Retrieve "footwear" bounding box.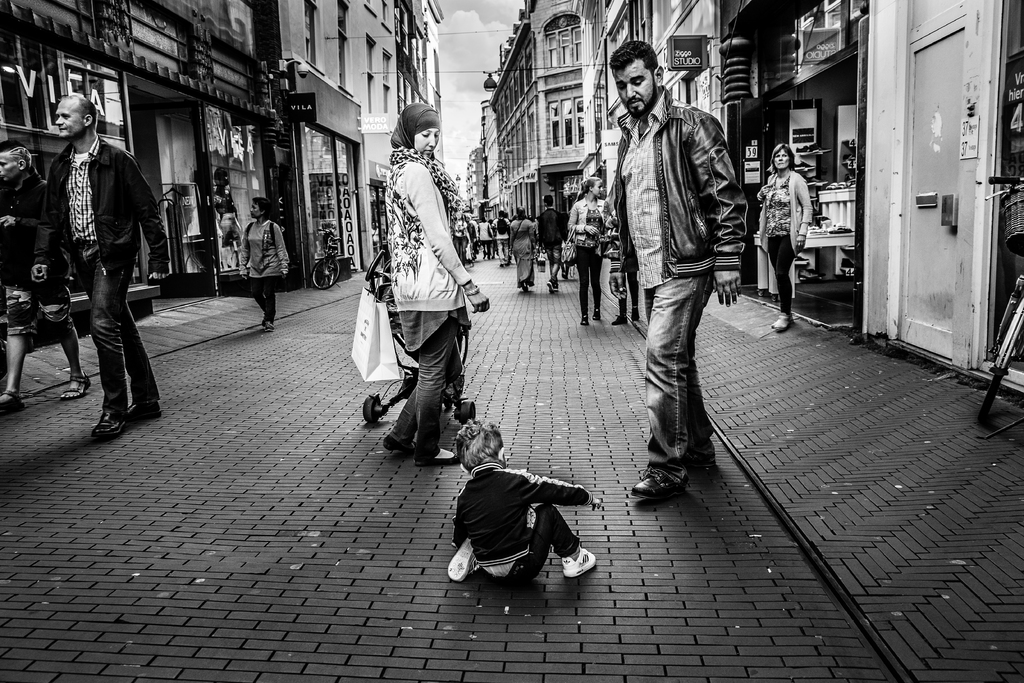
Bounding box: 628, 467, 688, 506.
